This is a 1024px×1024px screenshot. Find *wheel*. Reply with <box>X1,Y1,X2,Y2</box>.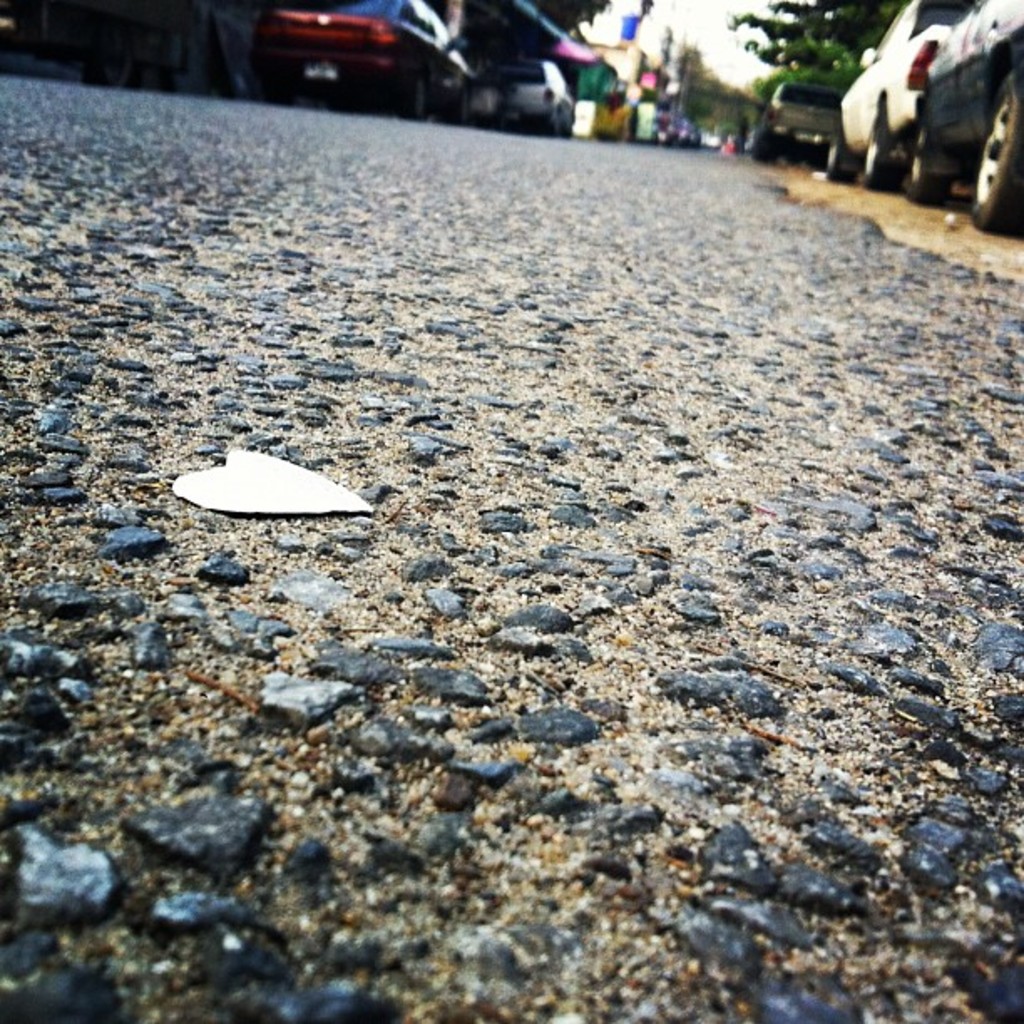
<box>910,125,954,207</box>.
